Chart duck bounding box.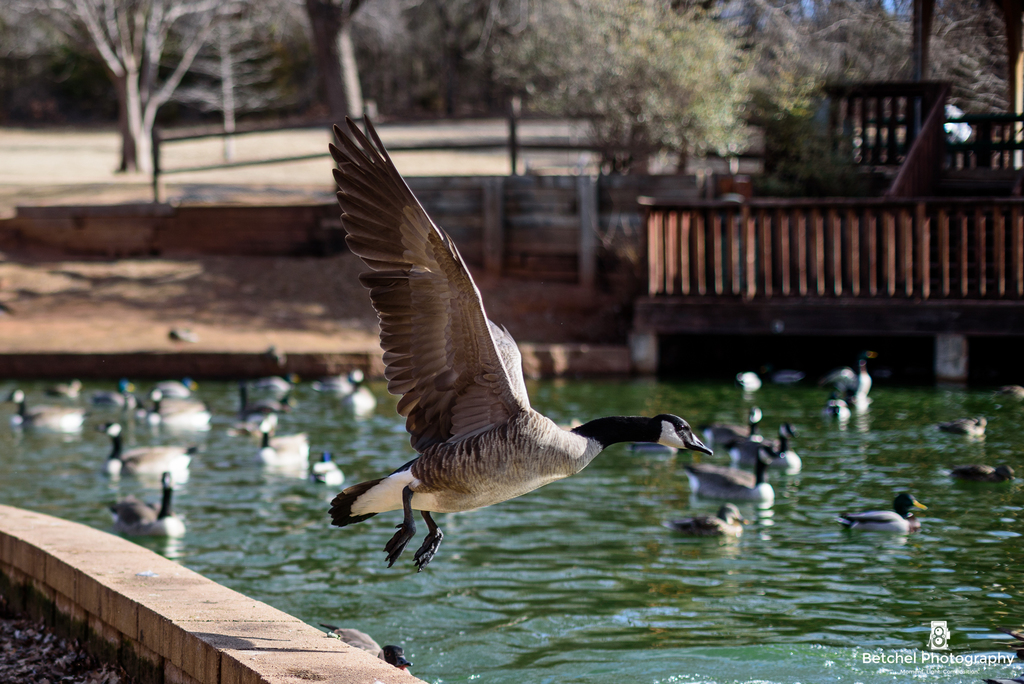
Charted: [x1=992, y1=381, x2=1023, y2=408].
